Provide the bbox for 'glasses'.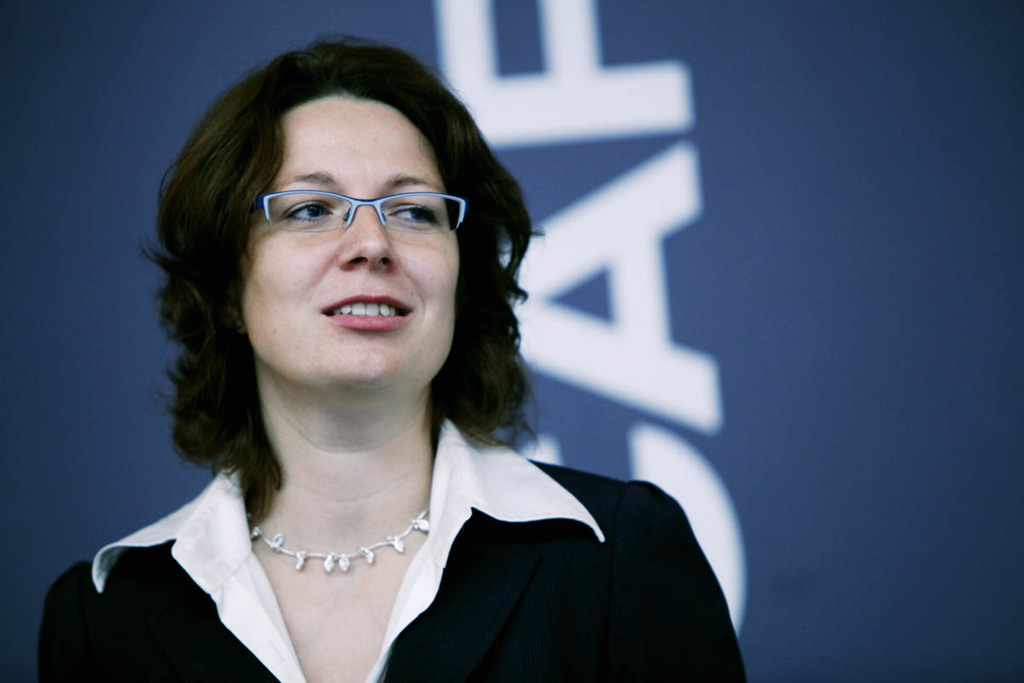
250, 190, 474, 236.
